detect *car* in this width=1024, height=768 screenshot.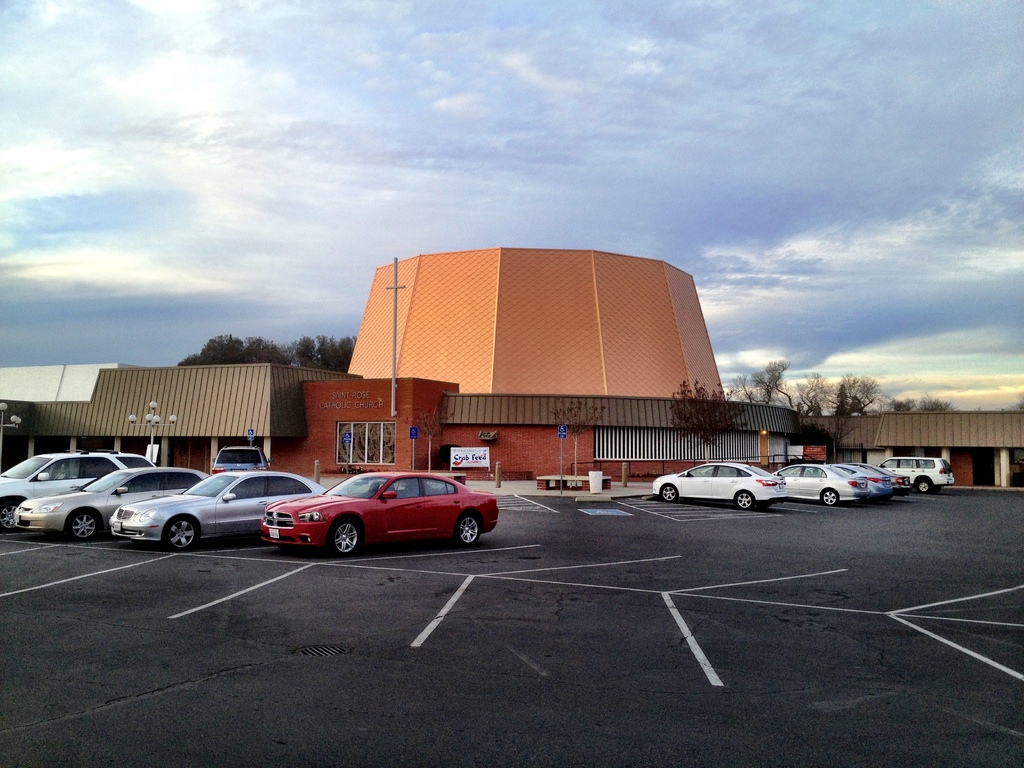
Detection: x1=842 y1=458 x2=890 y2=498.
